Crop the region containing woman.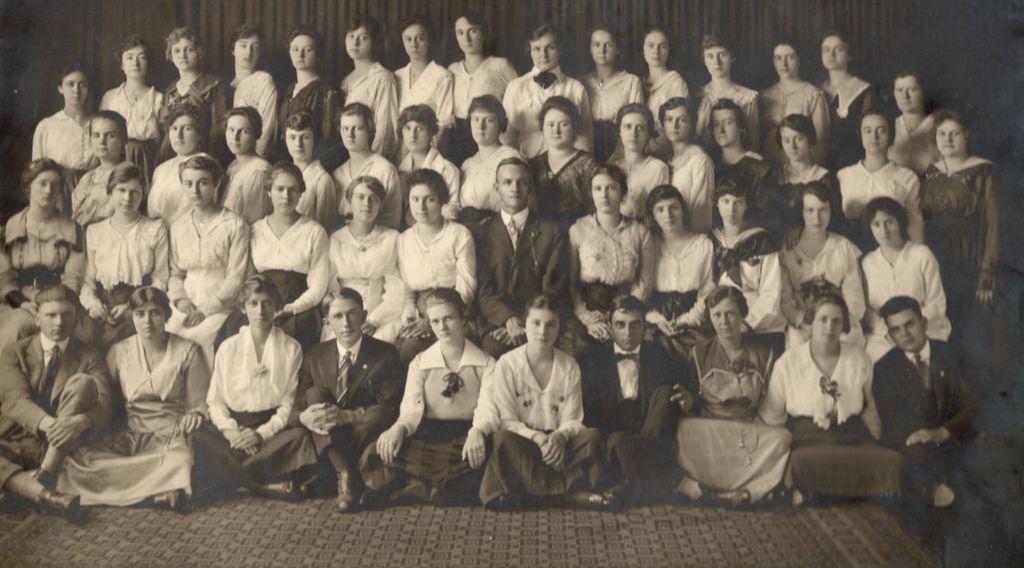
Crop region: 63,110,147,231.
